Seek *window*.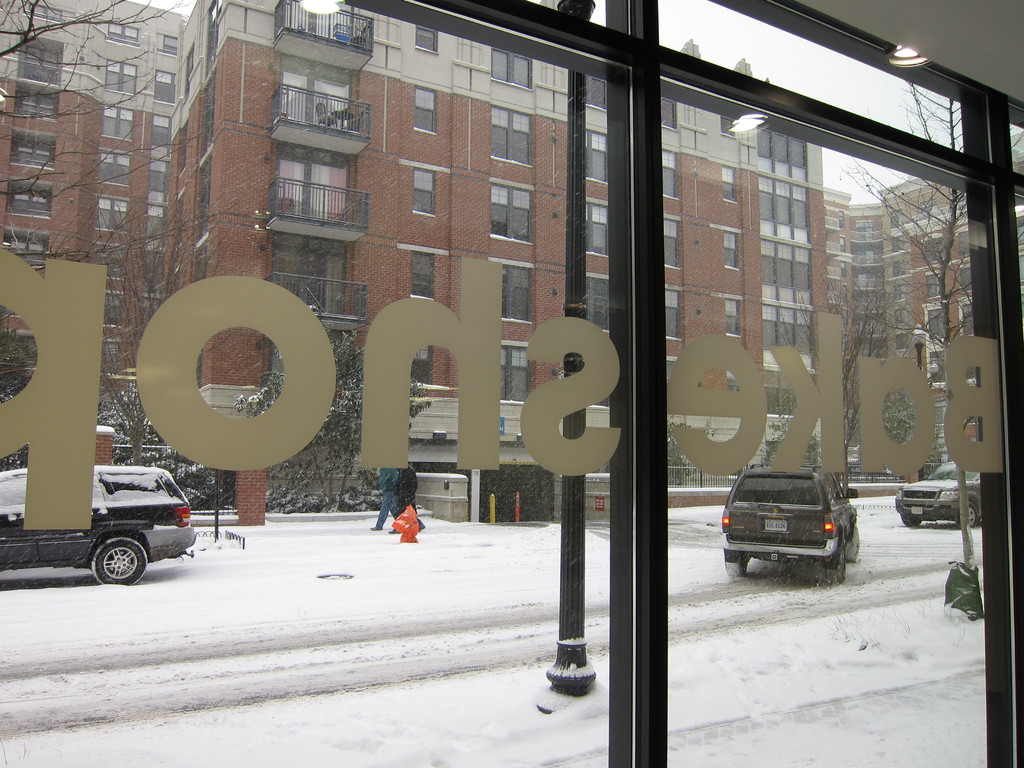
locate(401, 159, 447, 224).
